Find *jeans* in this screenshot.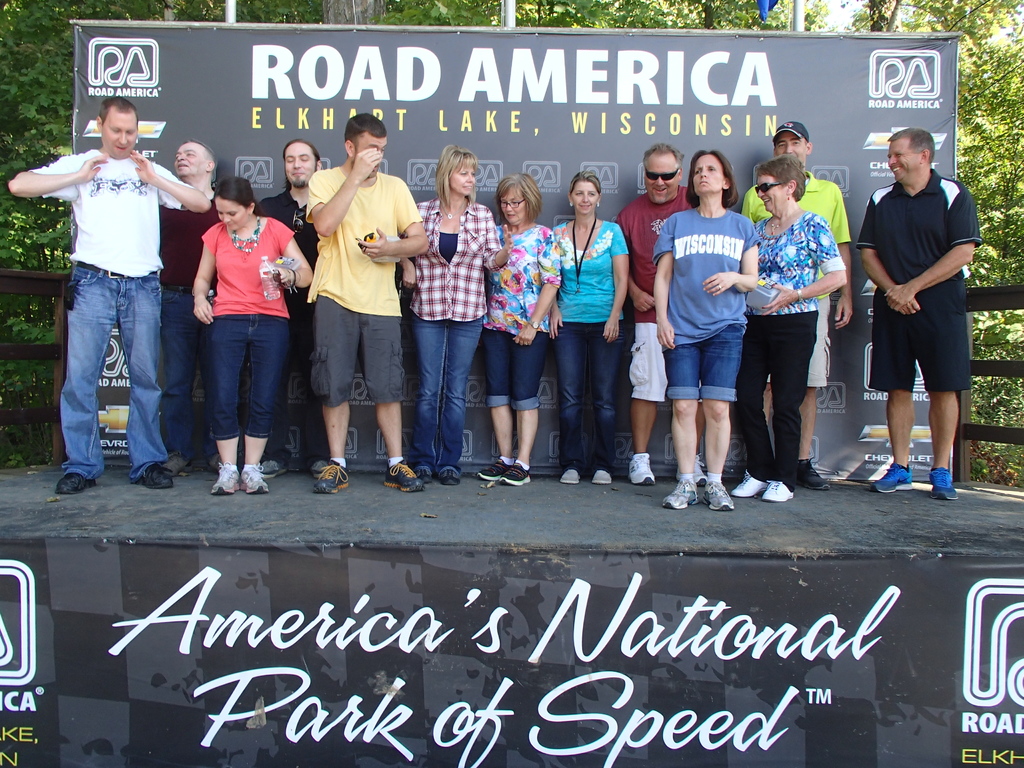
The bounding box for *jeans* is crop(669, 323, 744, 403).
